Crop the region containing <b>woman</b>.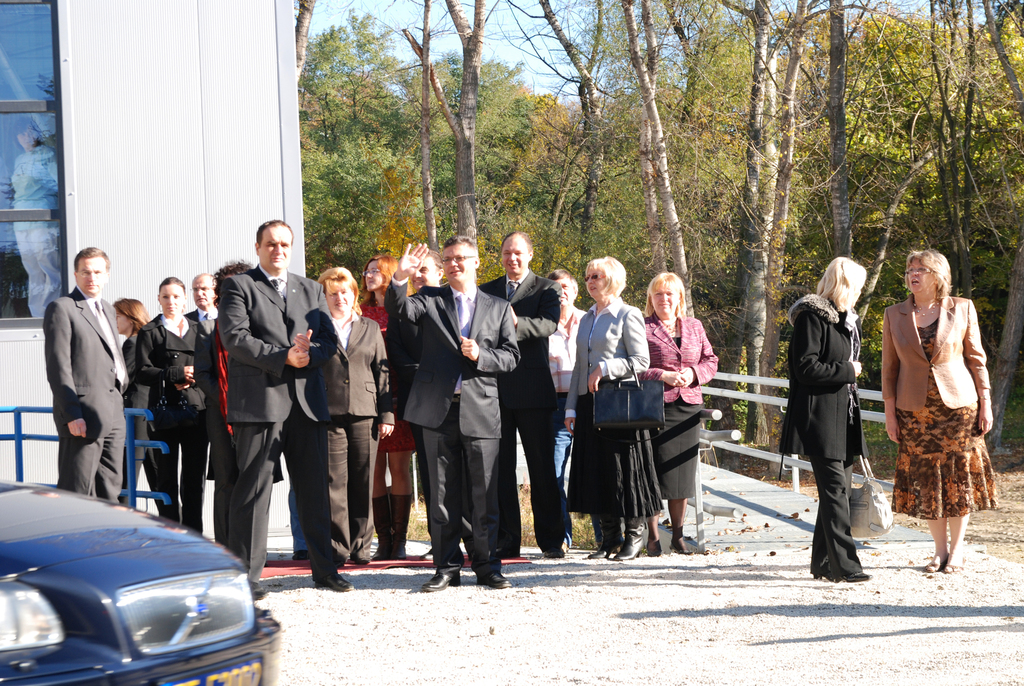
Crop region: [left=10, top=120, right=58, bottom=311].
